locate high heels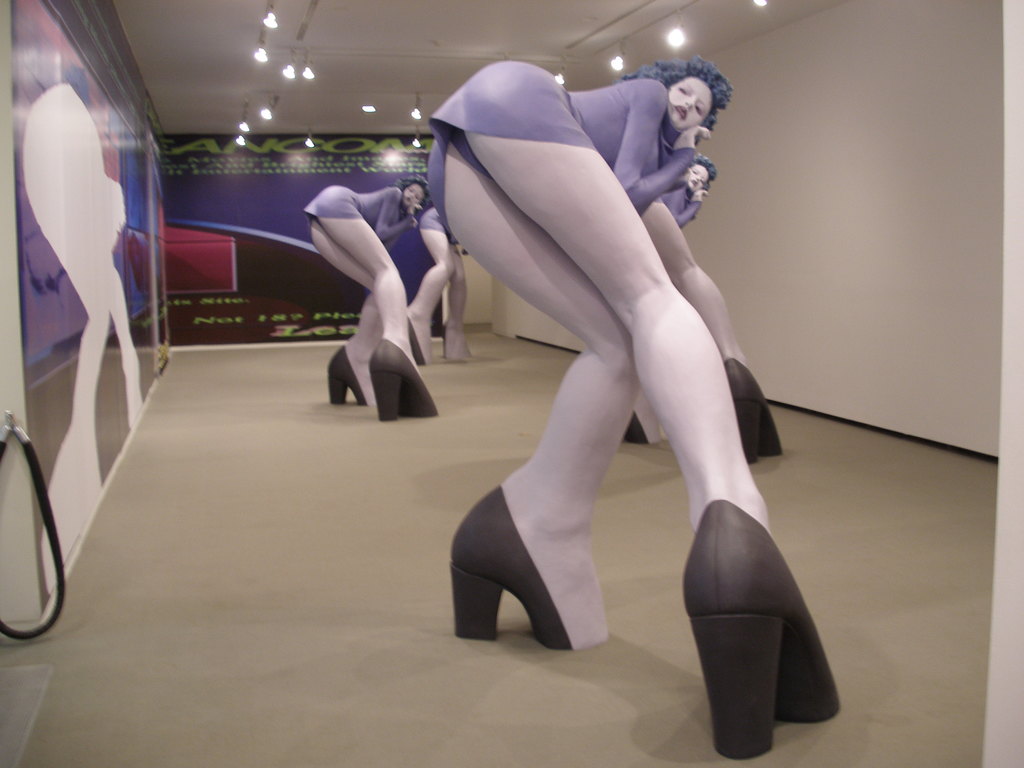
x1=628, y1=419, x2=648, y2=449
